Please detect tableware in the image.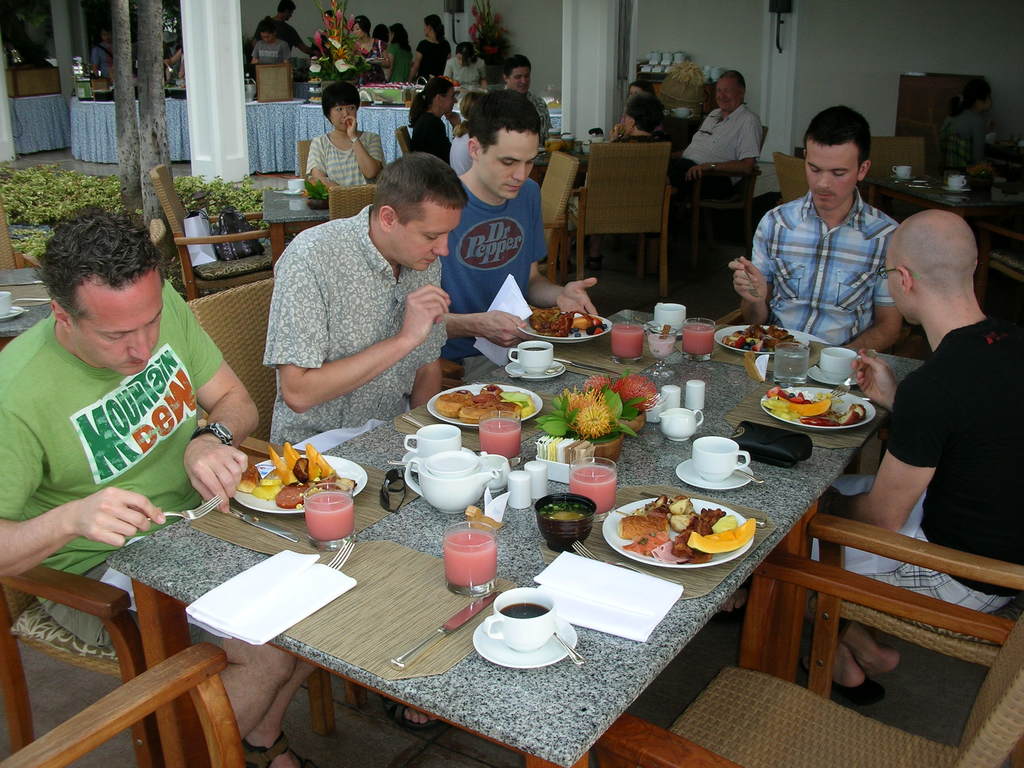
box(389, 586, 501, 669).
